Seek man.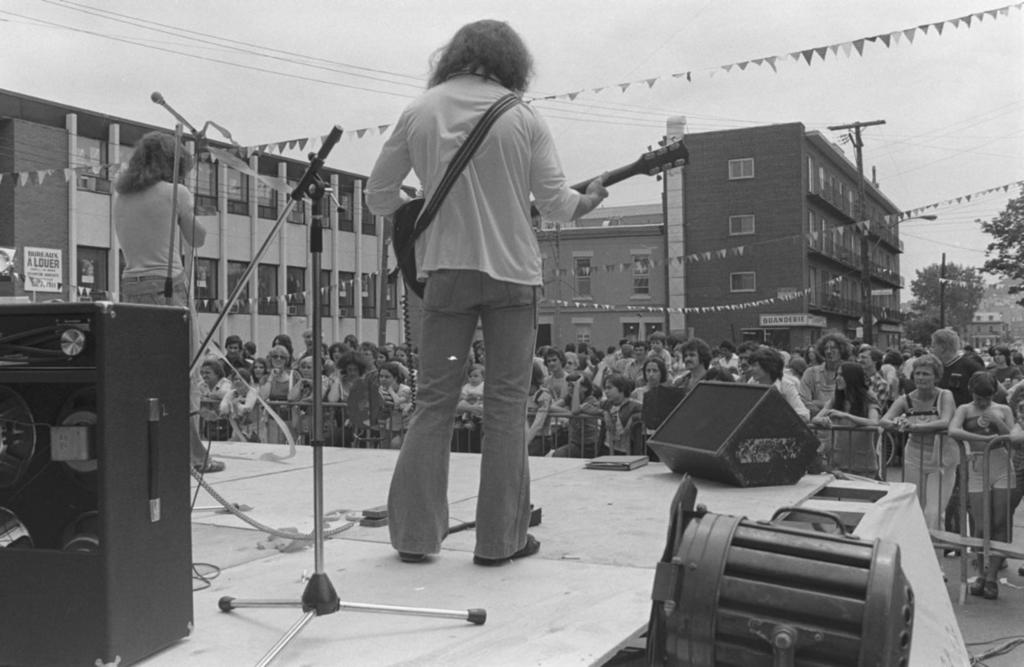
bbox(714, 337, 739, 382).
